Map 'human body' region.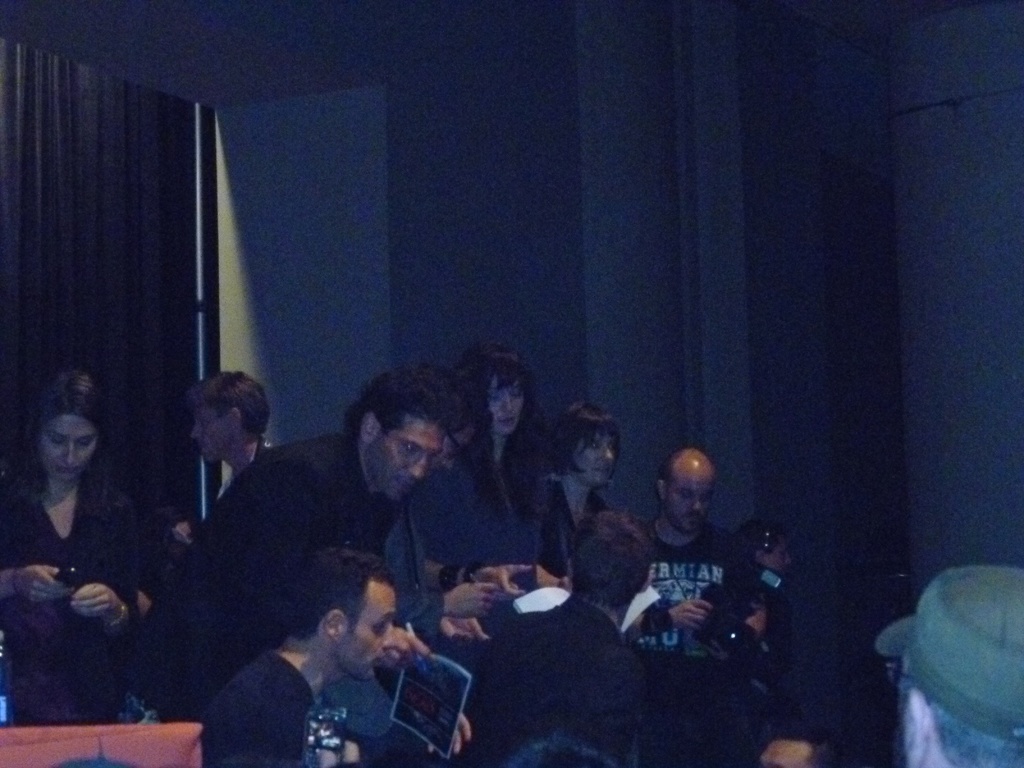
Mapped to <bbox>536, 479, 602, 579</bbox>.
